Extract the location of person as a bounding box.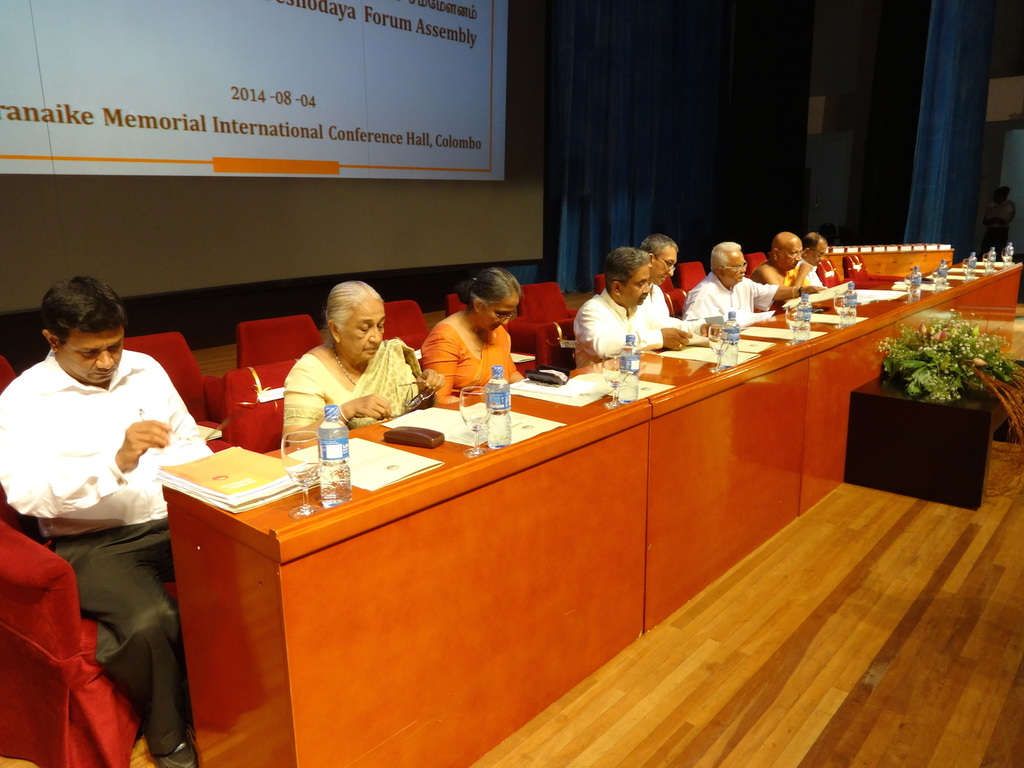
680/235/828/320.
